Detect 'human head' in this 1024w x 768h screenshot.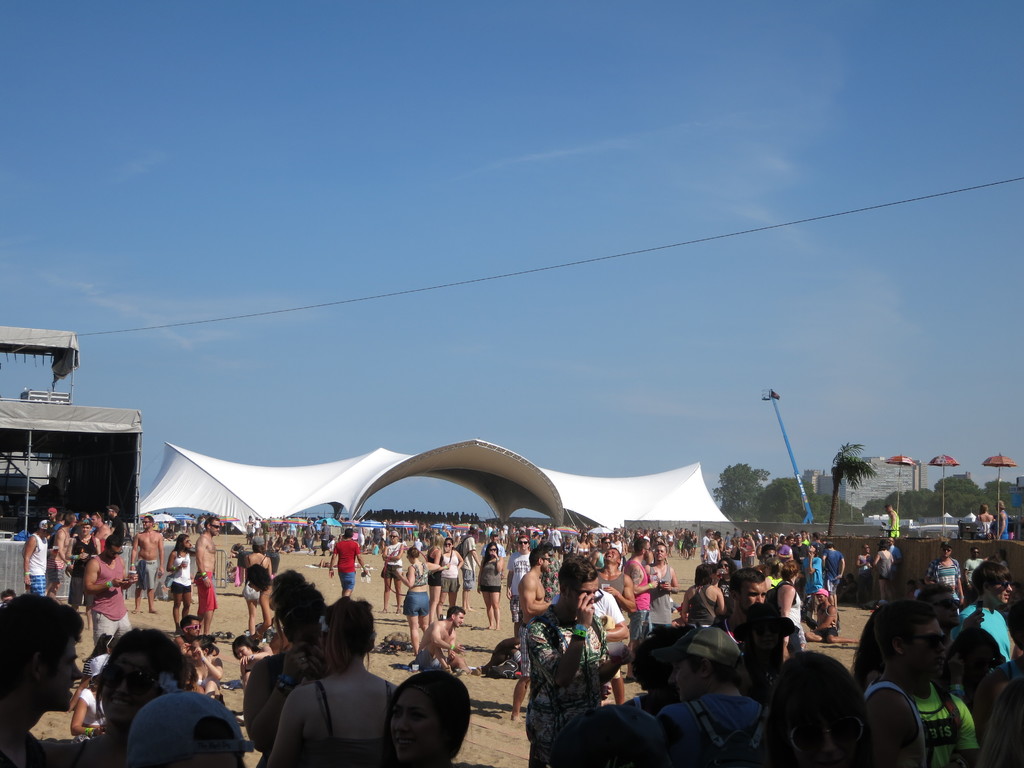
Detection: box=[974, 557, 1010, 611].
